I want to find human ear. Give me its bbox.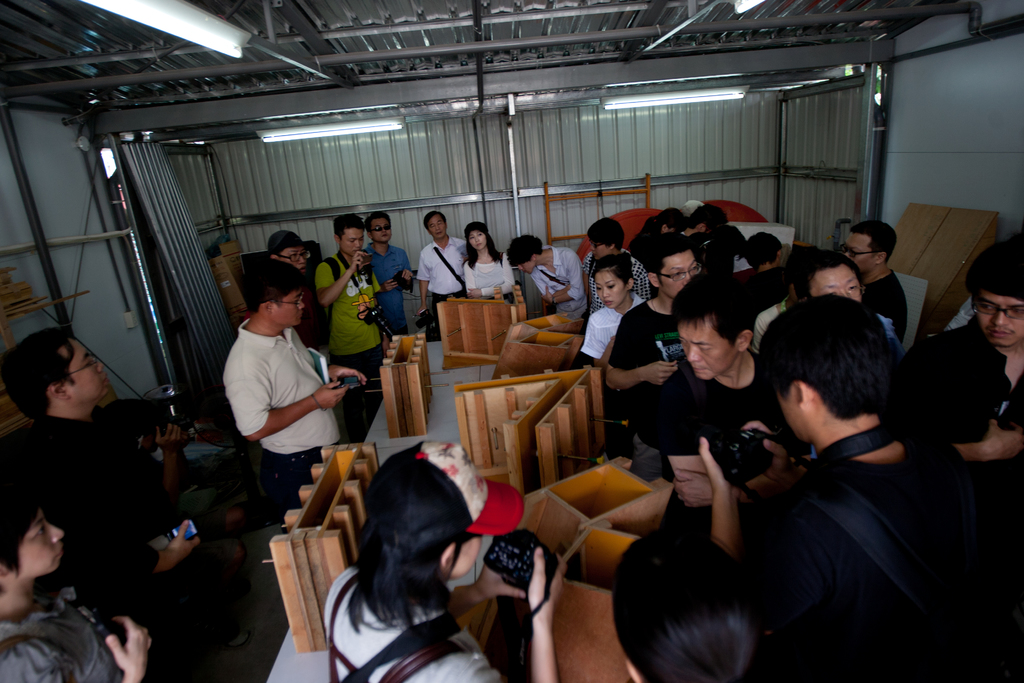
{"left": 50, "top": 384, "right": 71, "bottom": 400}.
